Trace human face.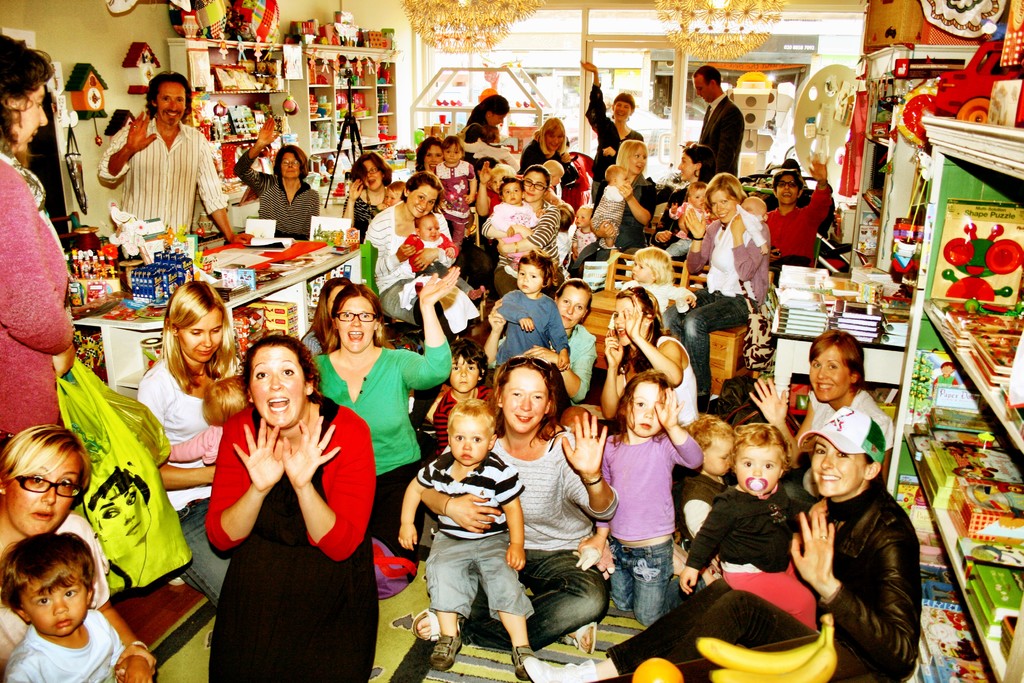
Traced to 733/444/780/491.
